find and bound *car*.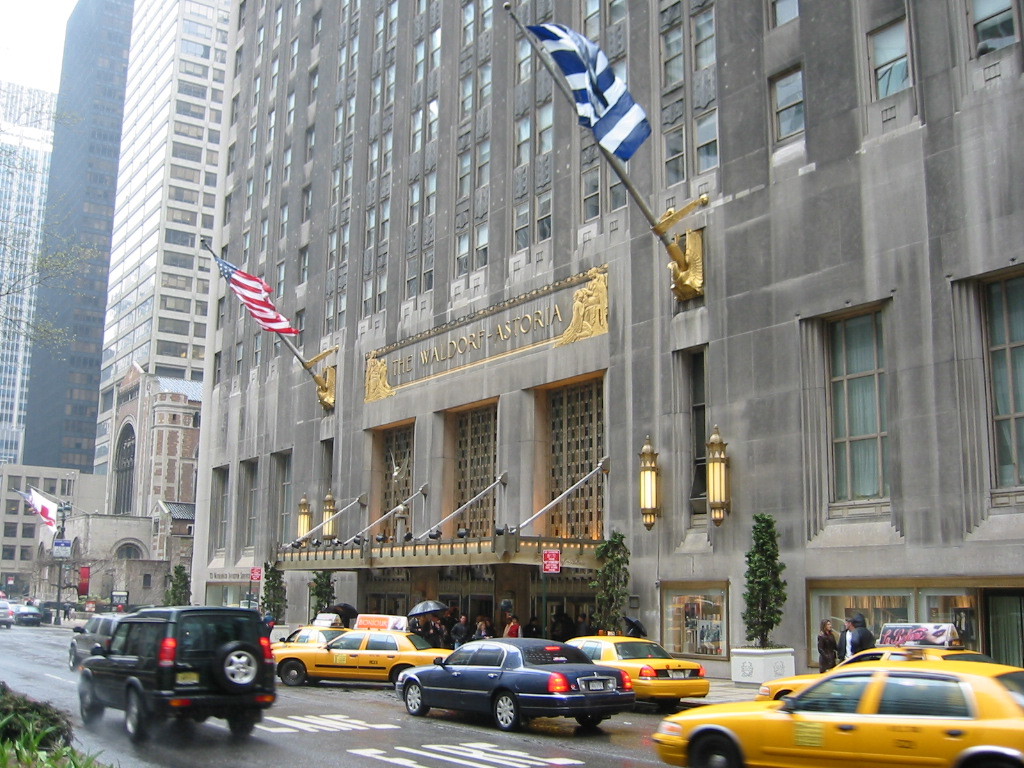
Bound: select_region(67, 610, 136, 667).
